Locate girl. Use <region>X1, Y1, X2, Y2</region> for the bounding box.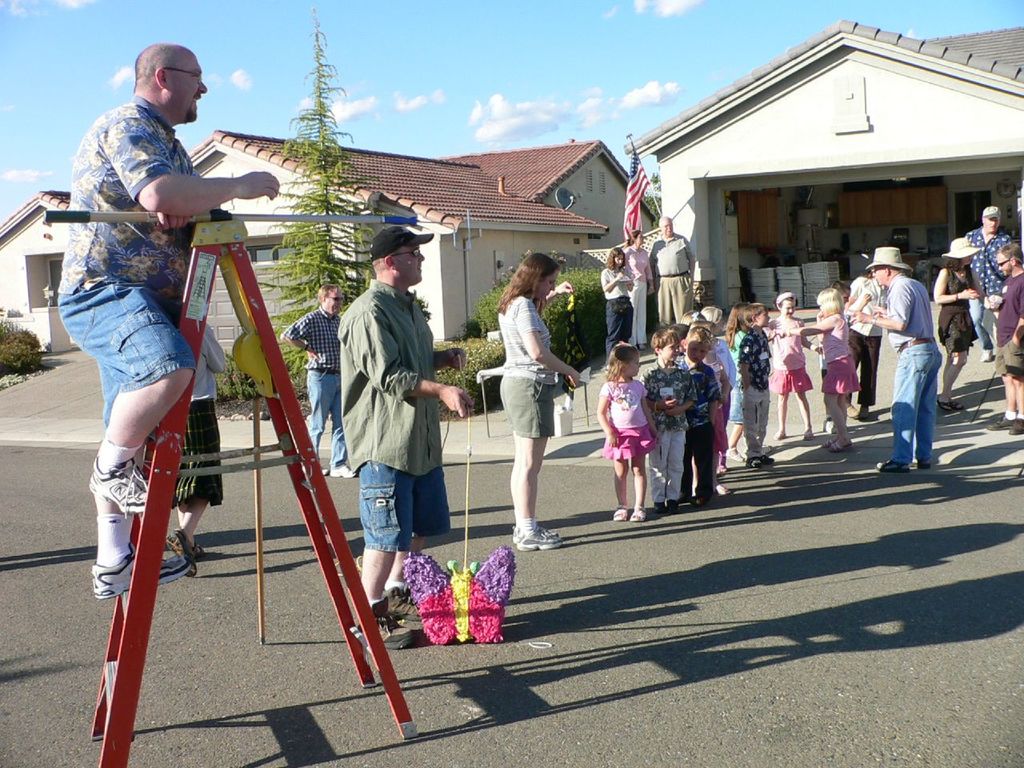
<region>683, 322, 731, 494</region>.
